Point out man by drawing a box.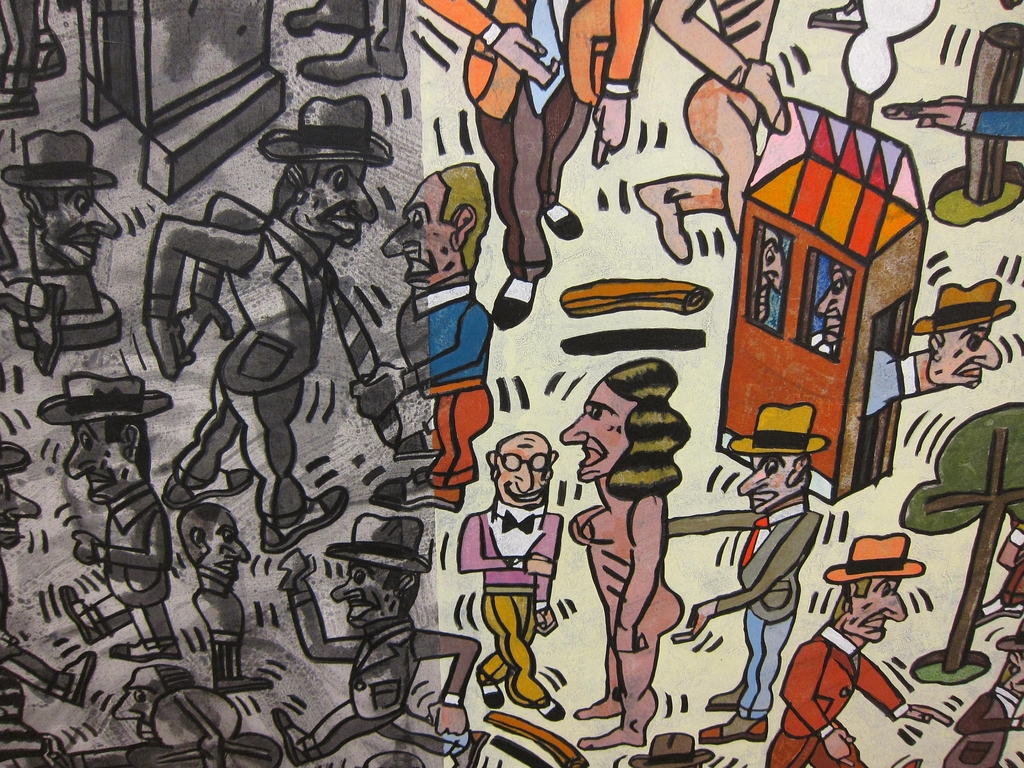
bbox=[36, 377, 181, 659].
